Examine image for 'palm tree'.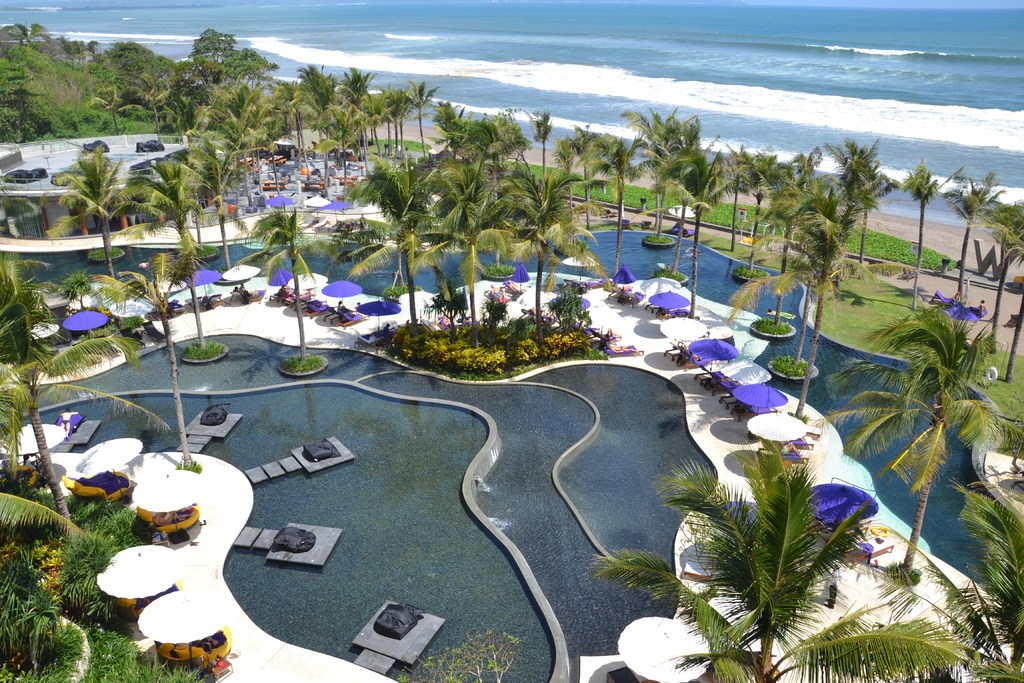
Examination result: 319,76,369,150.
